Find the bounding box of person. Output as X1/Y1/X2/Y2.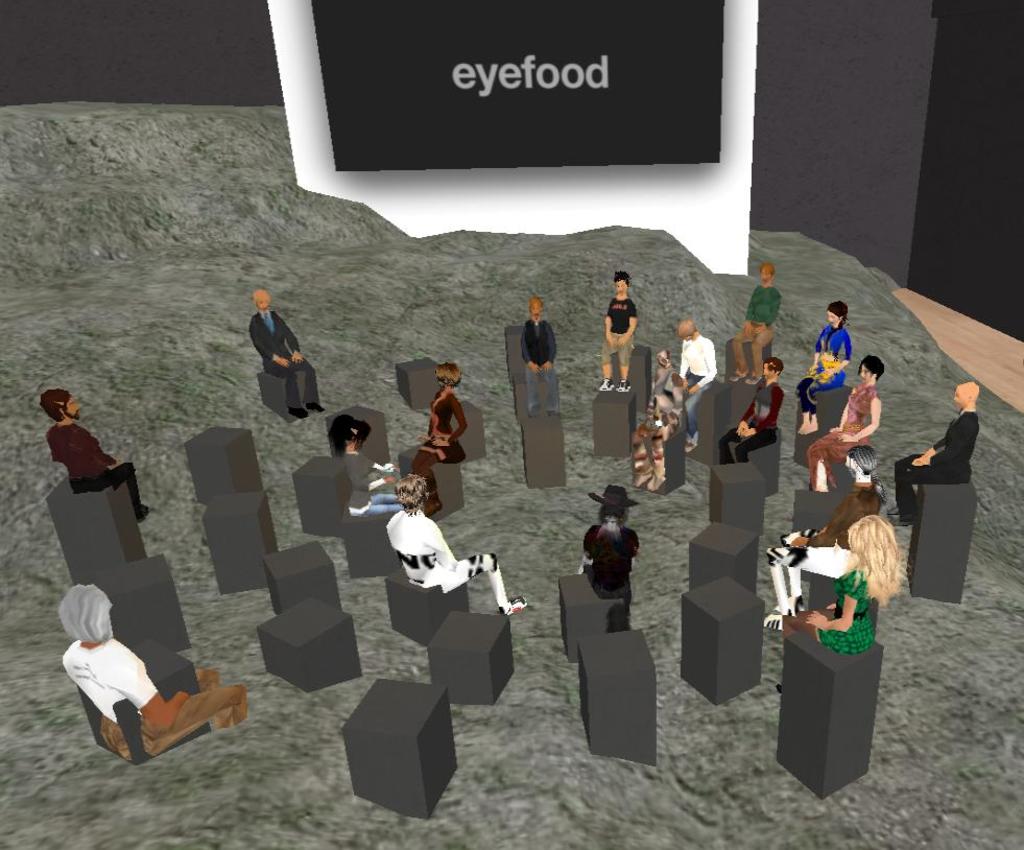
326/416/403/515.
